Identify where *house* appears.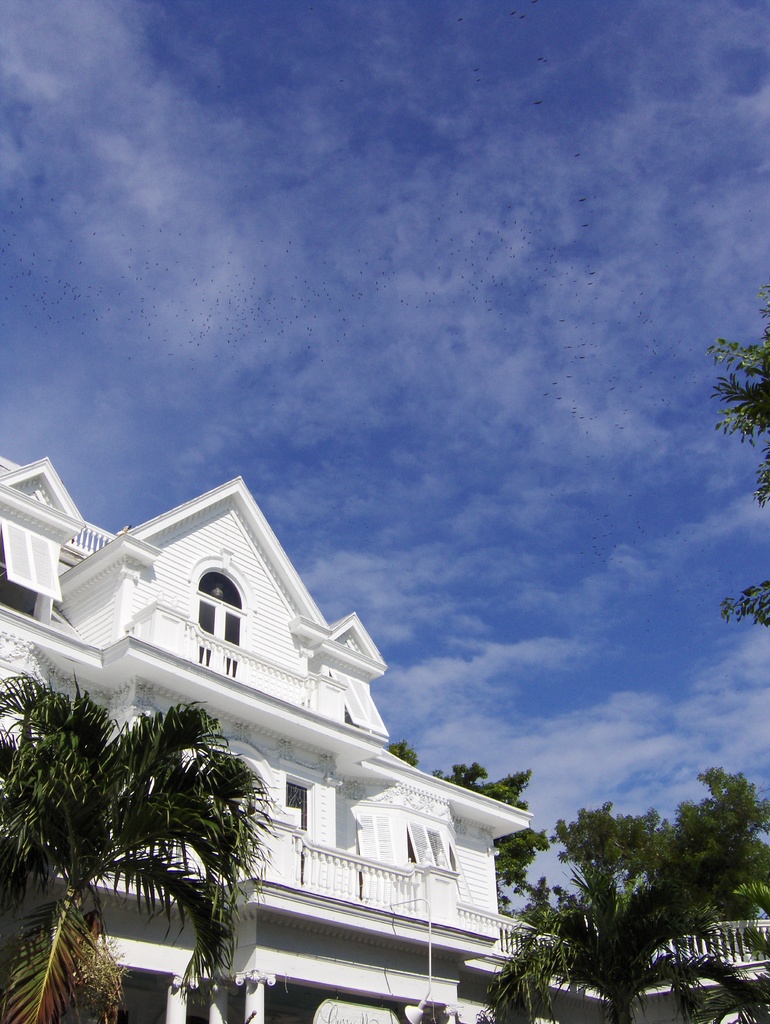
Appears at 0, 454, 533, 1023.
